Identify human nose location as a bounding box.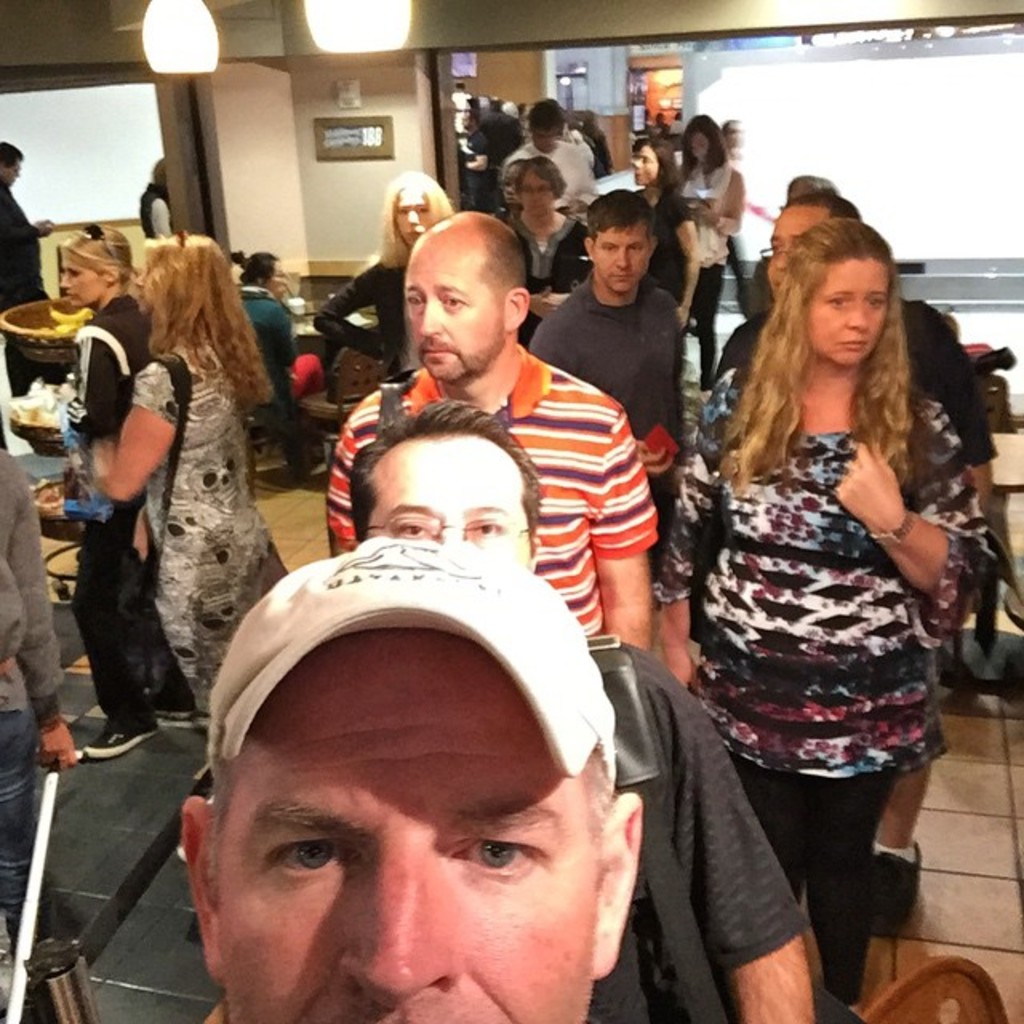
[x1=530, y1=189, x2=541, y2=202].
